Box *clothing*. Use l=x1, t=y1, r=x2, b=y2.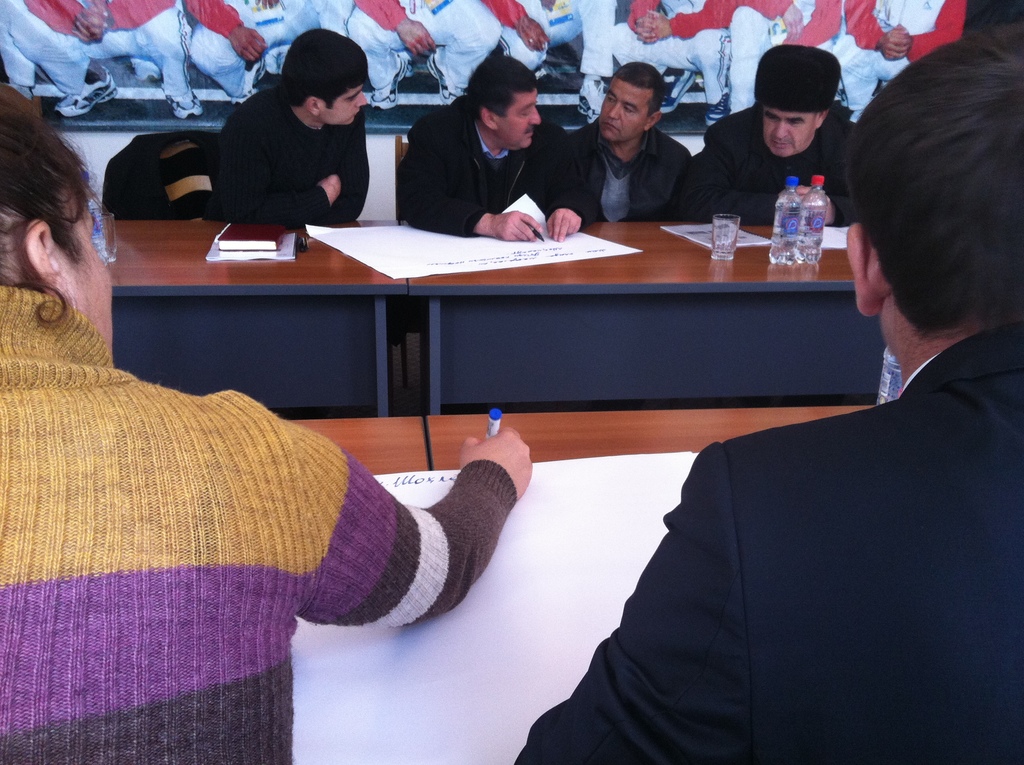
l=36, t=305, r=557, b=745.
